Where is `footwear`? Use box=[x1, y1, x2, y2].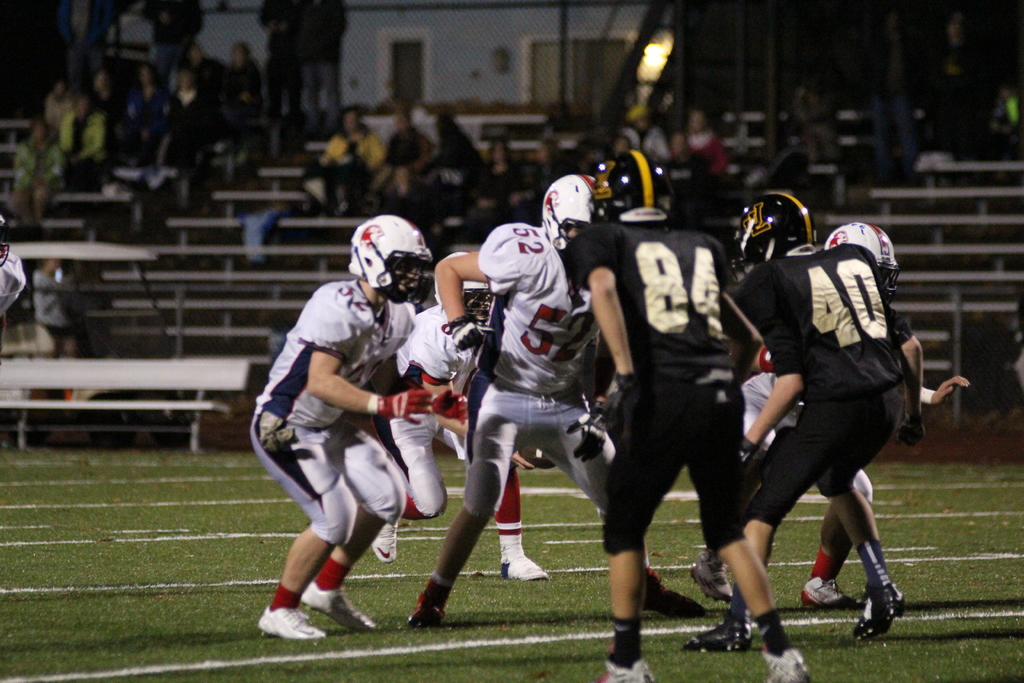
box=[496, 554, 547, 584].
